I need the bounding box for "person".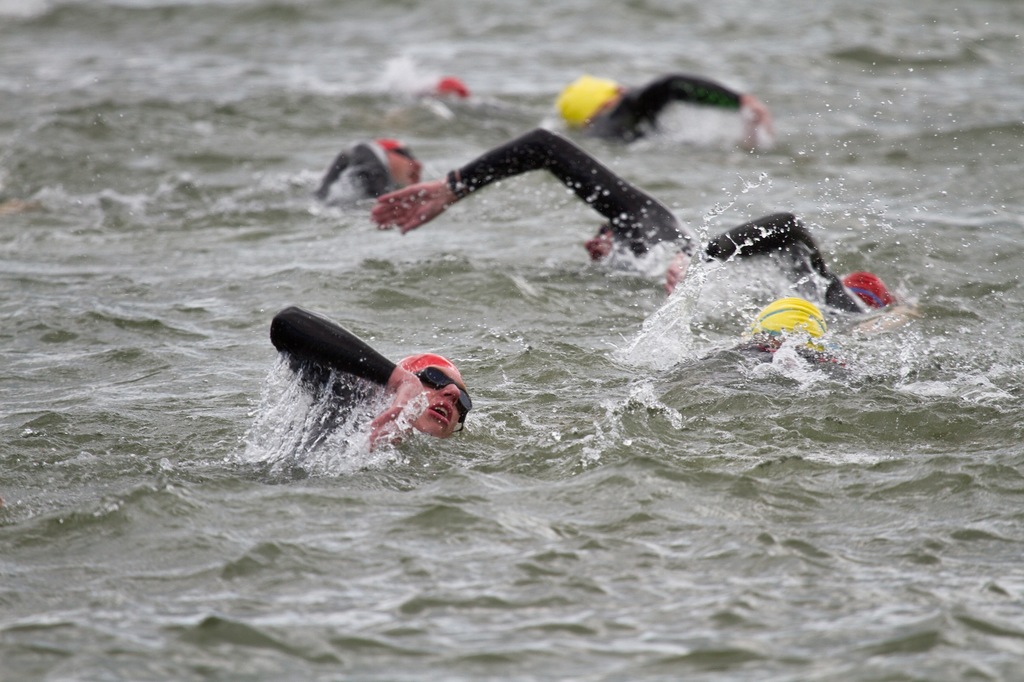
Here it is: (left=554, top=71, right=778, bottom=154).
